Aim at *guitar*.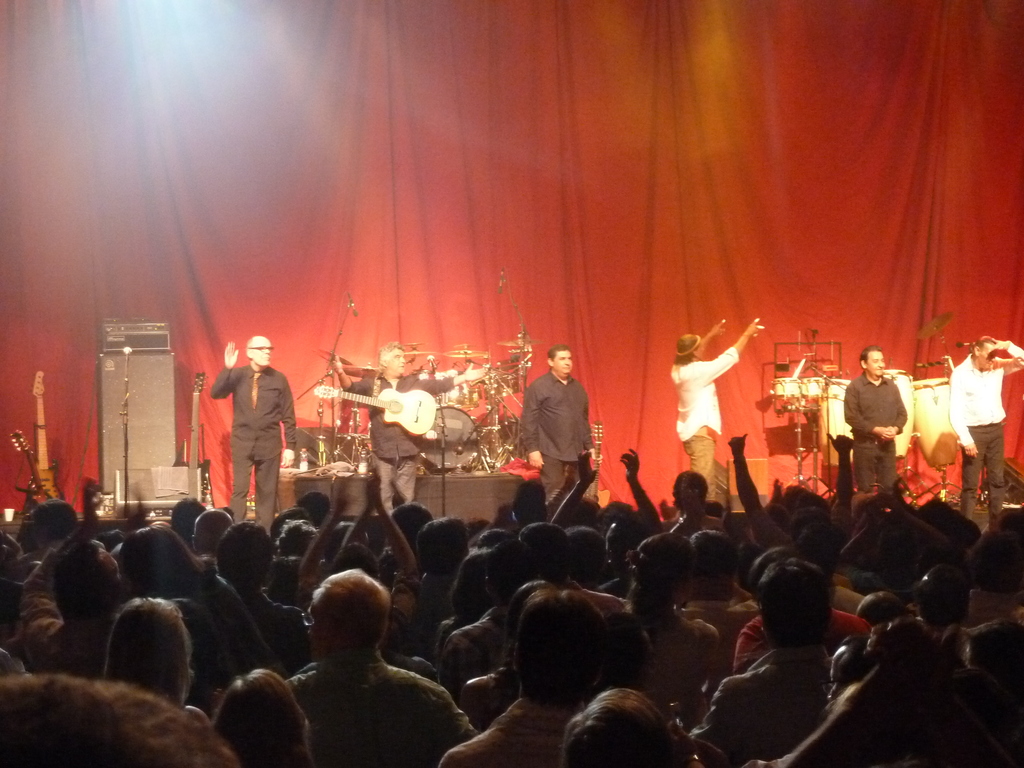
Aimed at left=310, top=382, right=442, bottom=438.
